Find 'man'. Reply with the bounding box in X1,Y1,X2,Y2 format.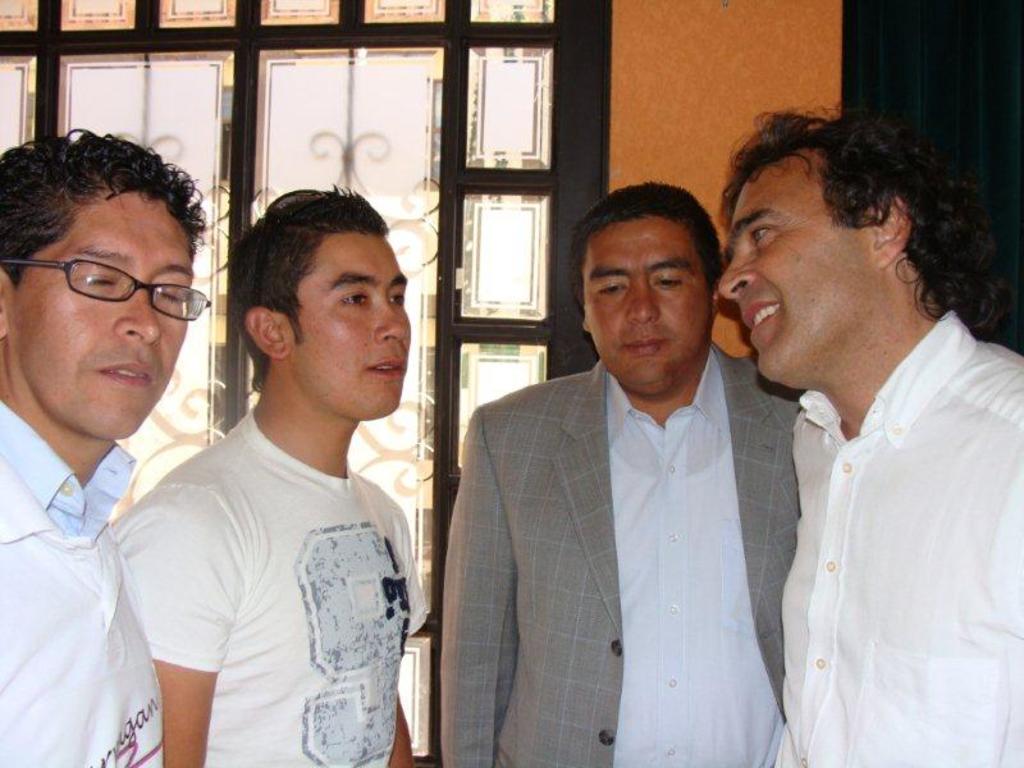
0,120,211,767.
